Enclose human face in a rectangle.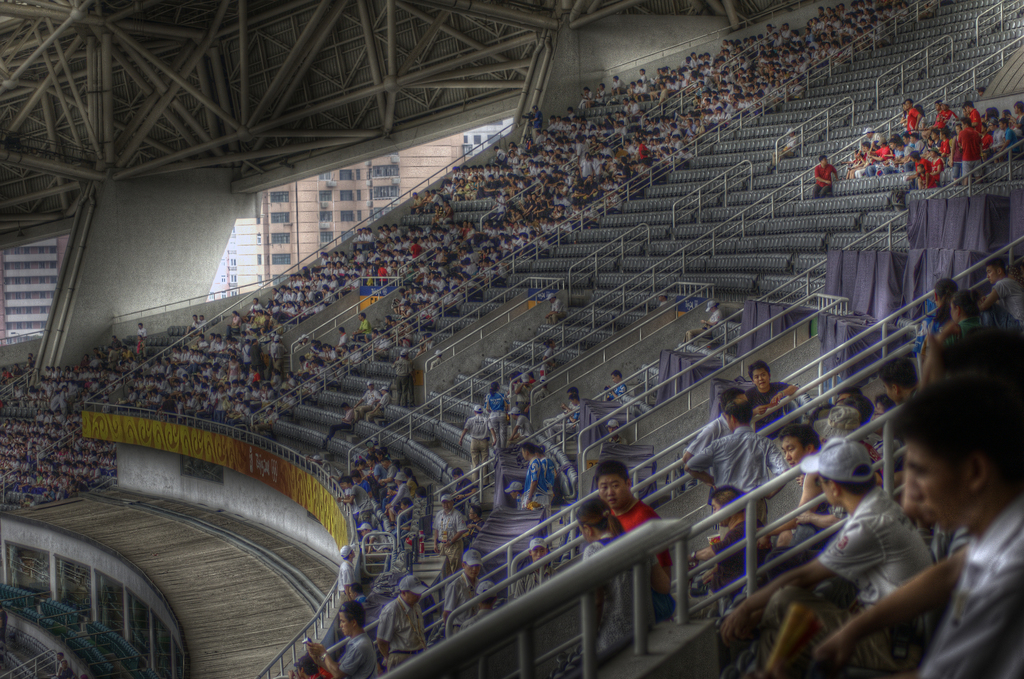
(x1=781, y1=439, x2=804, y2=468).
